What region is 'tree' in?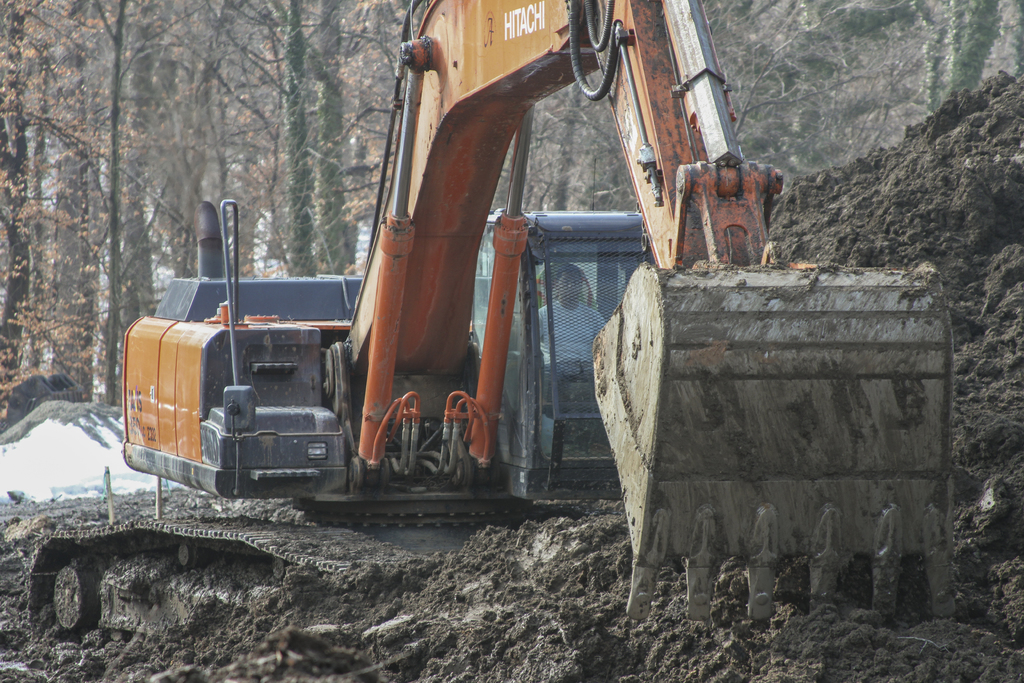
860/0/977/140.
